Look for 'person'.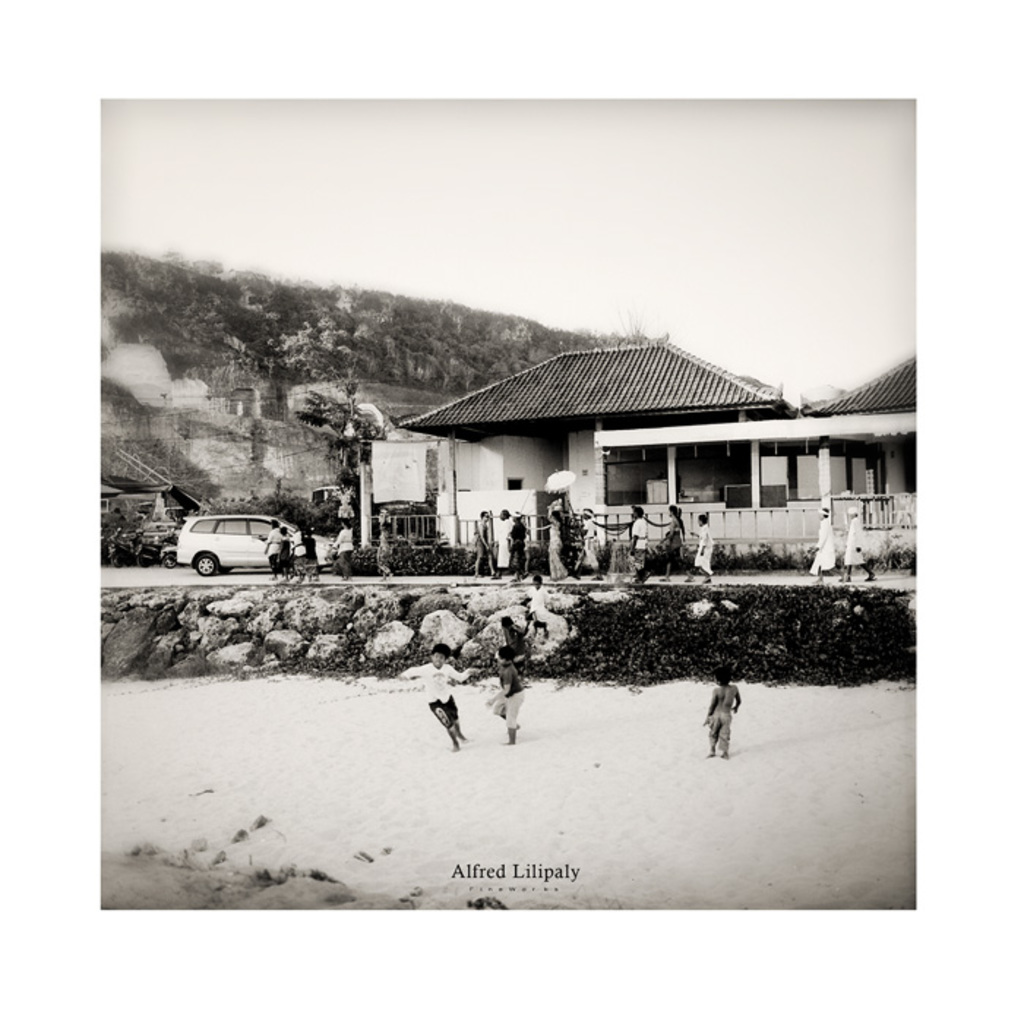
Found: x1=575 y1=506 x2=601 y2=578.
